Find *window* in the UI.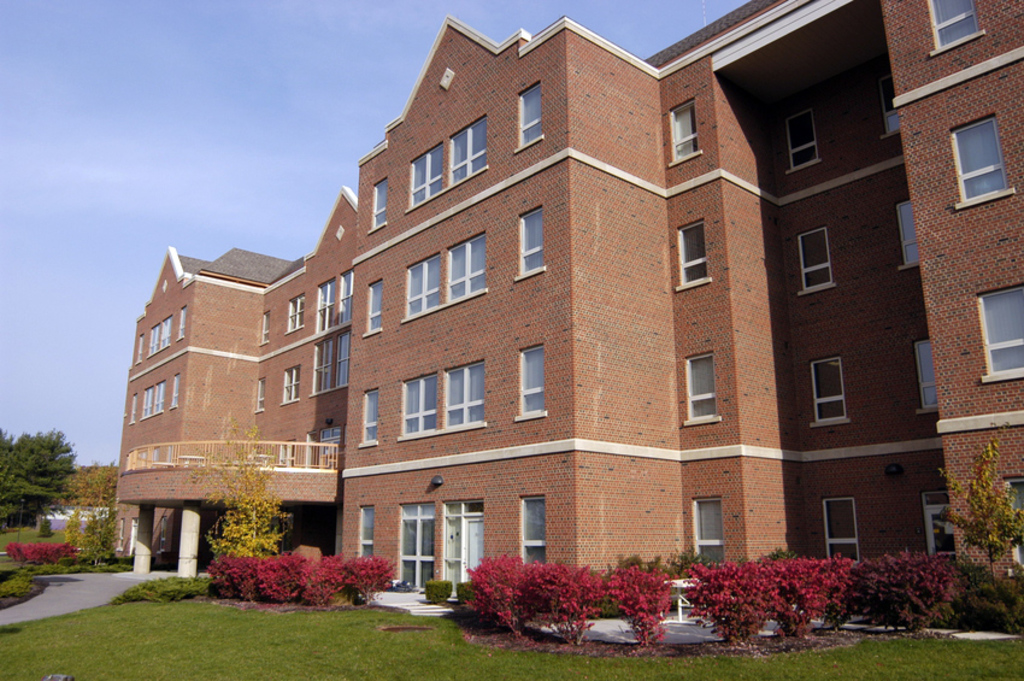
UI element at <region>251, 375, 263, 410</region>.
